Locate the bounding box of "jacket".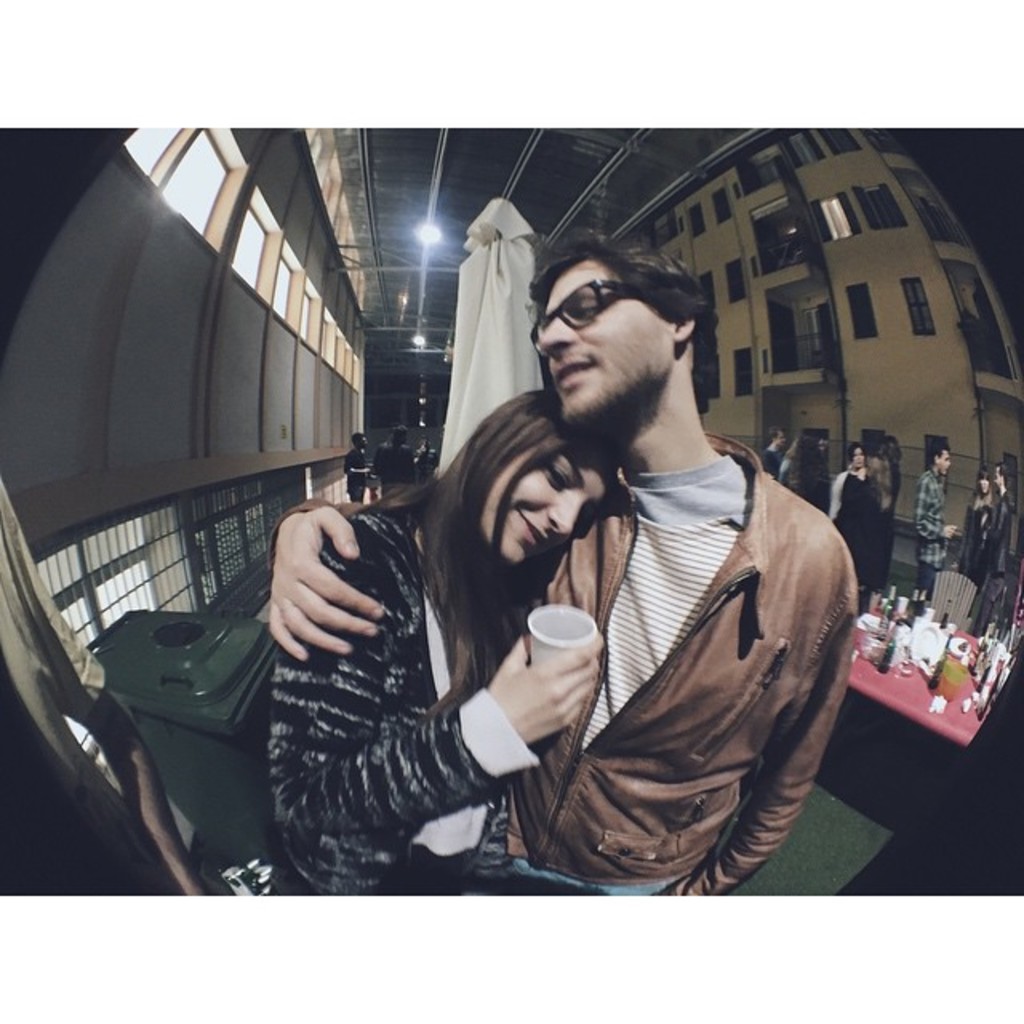
Bounding box: bbox=(274, 432, 859, 902).
